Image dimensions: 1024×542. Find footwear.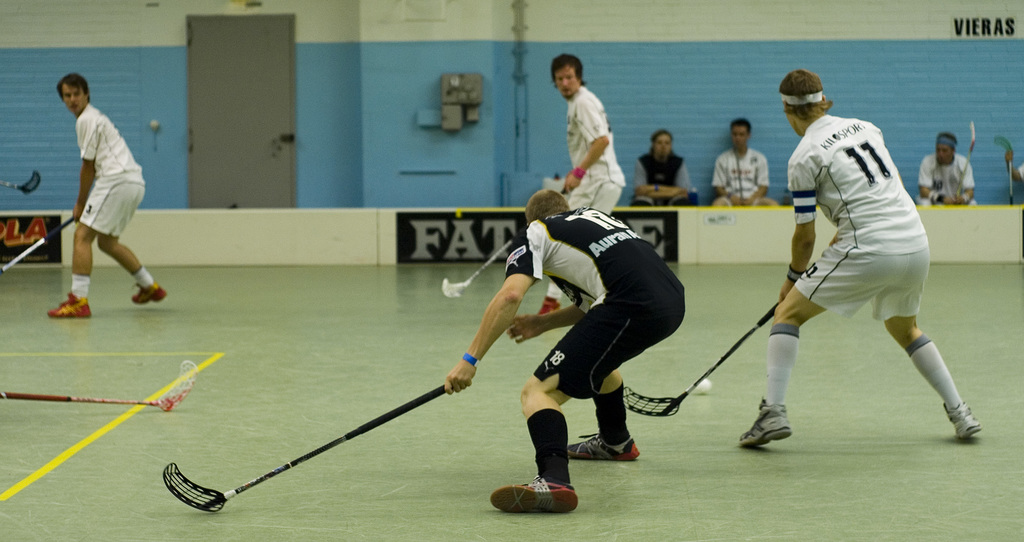
{"x1": 47, "y1": 292, "x2": 89, "y2": 318}.
